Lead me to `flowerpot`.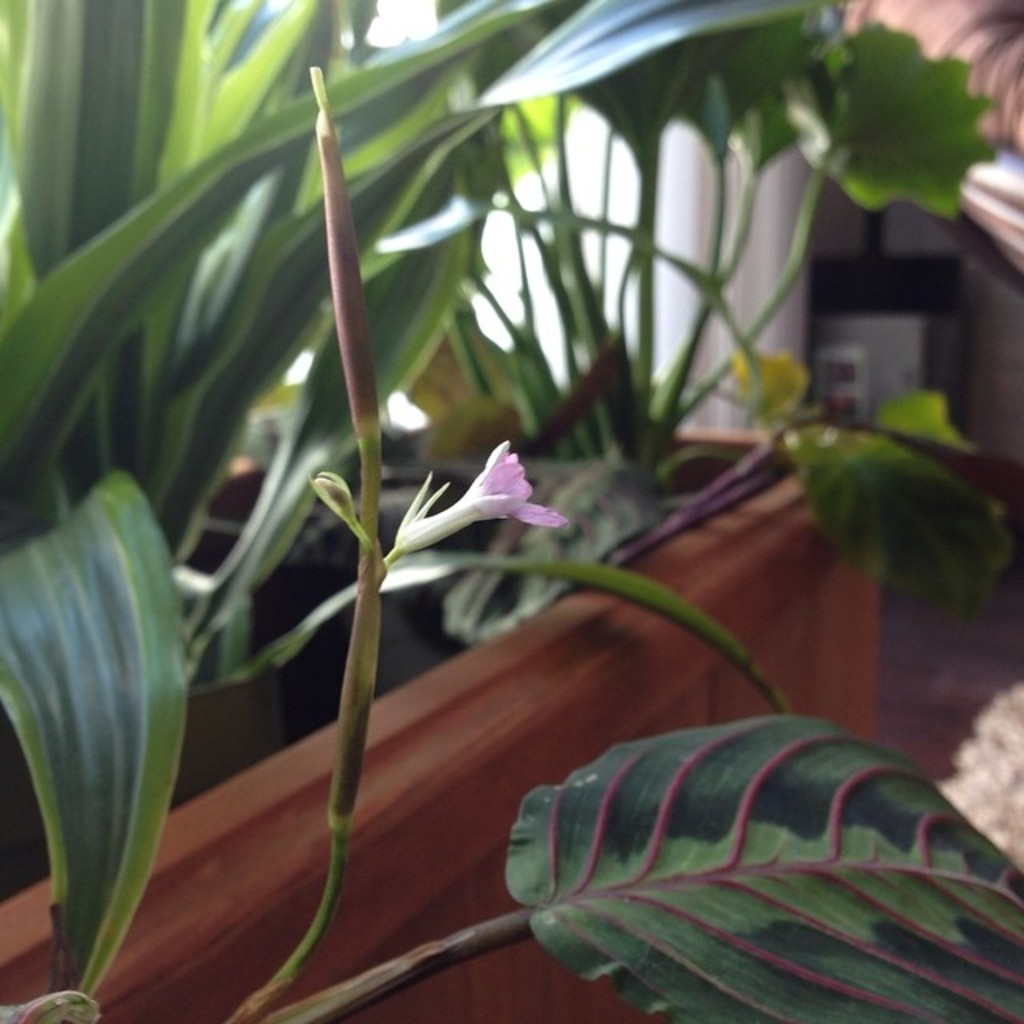
Lead to box=[86, 210, 982, 1023].
